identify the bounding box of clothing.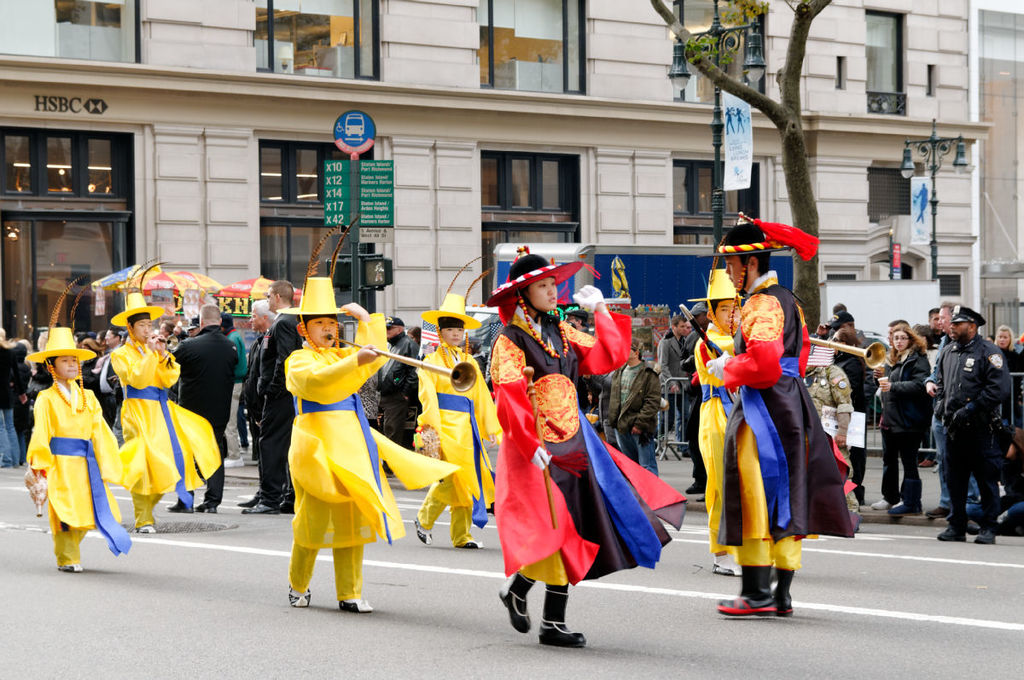
<box>109,332,224,528</box>.
